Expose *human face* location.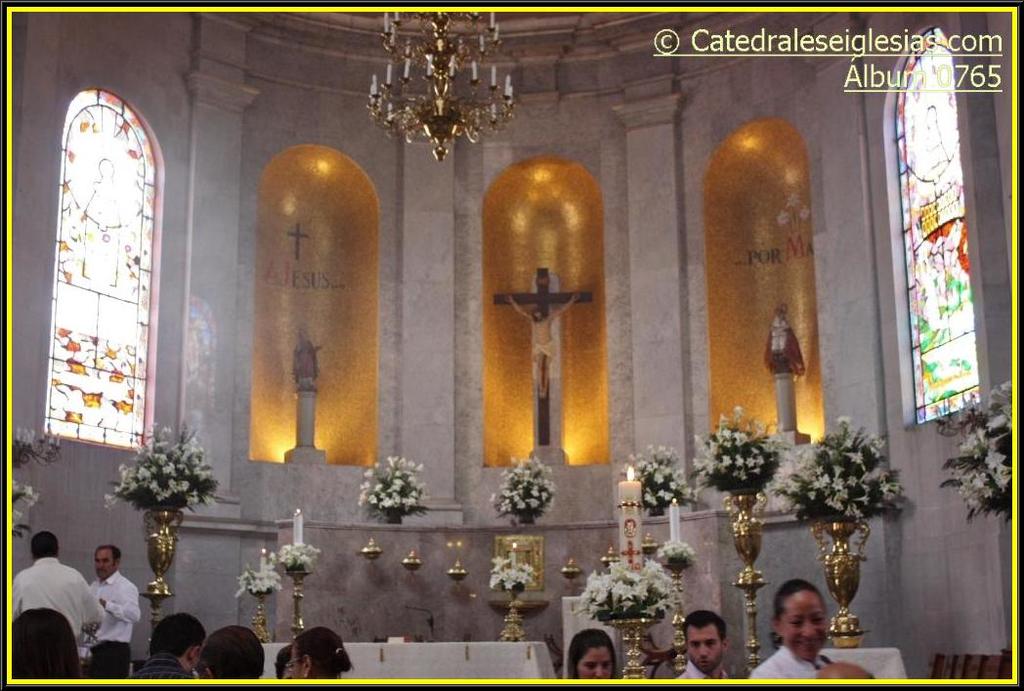
Exposed at 688,630,719,671.
